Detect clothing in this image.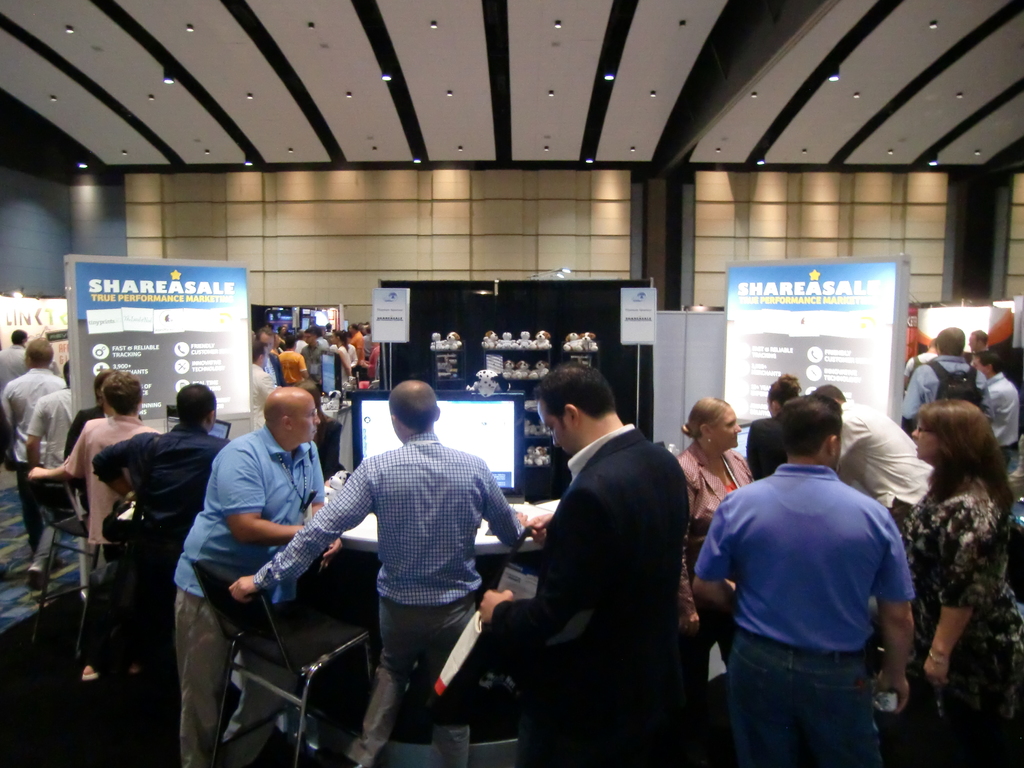
Detection: <box>694,463,922,767</box>.
